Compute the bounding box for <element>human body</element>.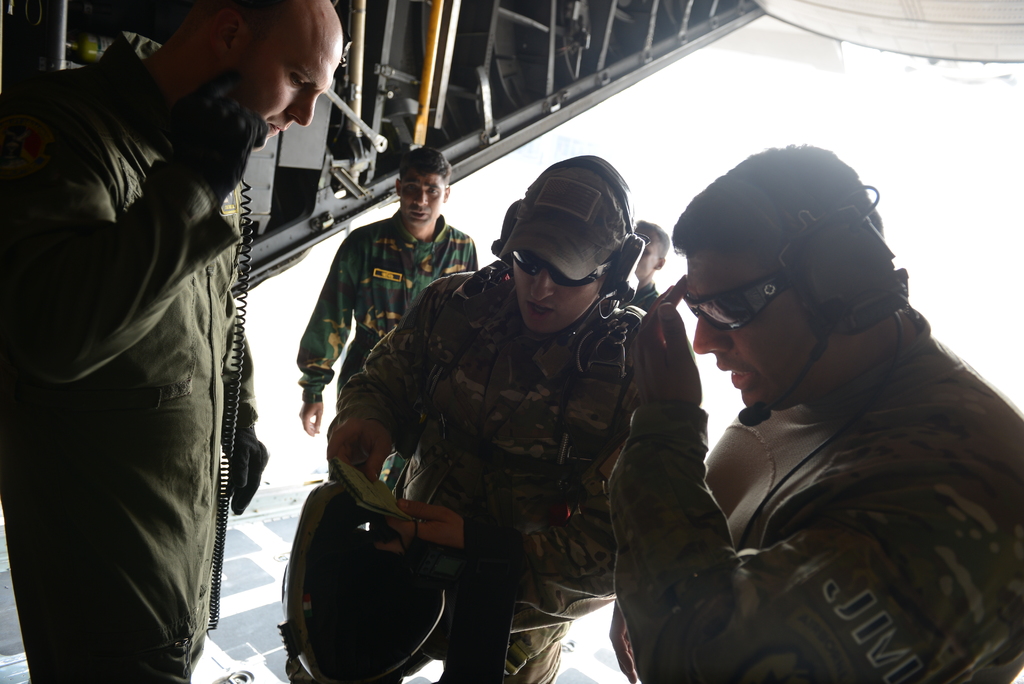
{"x1": 298, "y1": 145, "x2": 477, "y2": 436}.
